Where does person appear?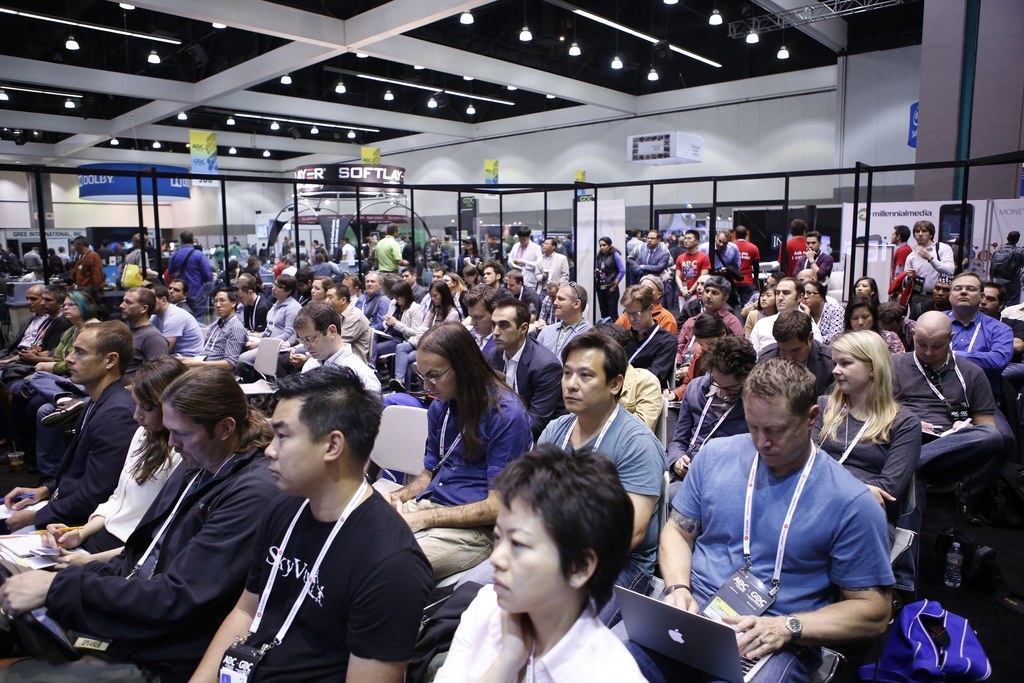
Appears at left=386, top=319, right=541, bottom=524.
